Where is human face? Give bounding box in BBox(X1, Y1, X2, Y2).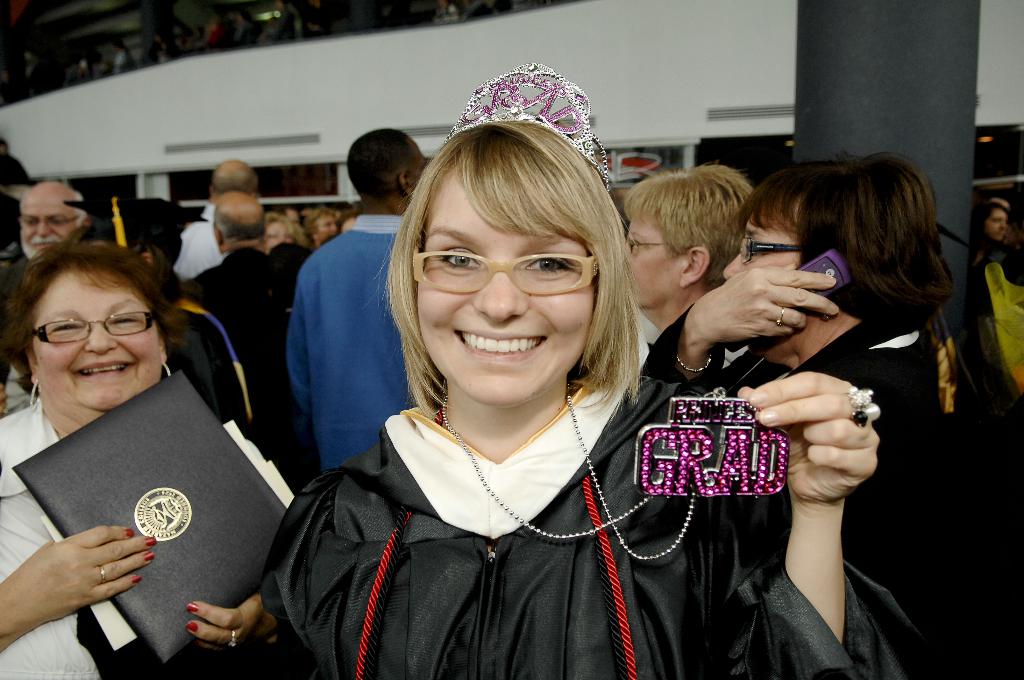
BBox(268, 219, 291, 249).
